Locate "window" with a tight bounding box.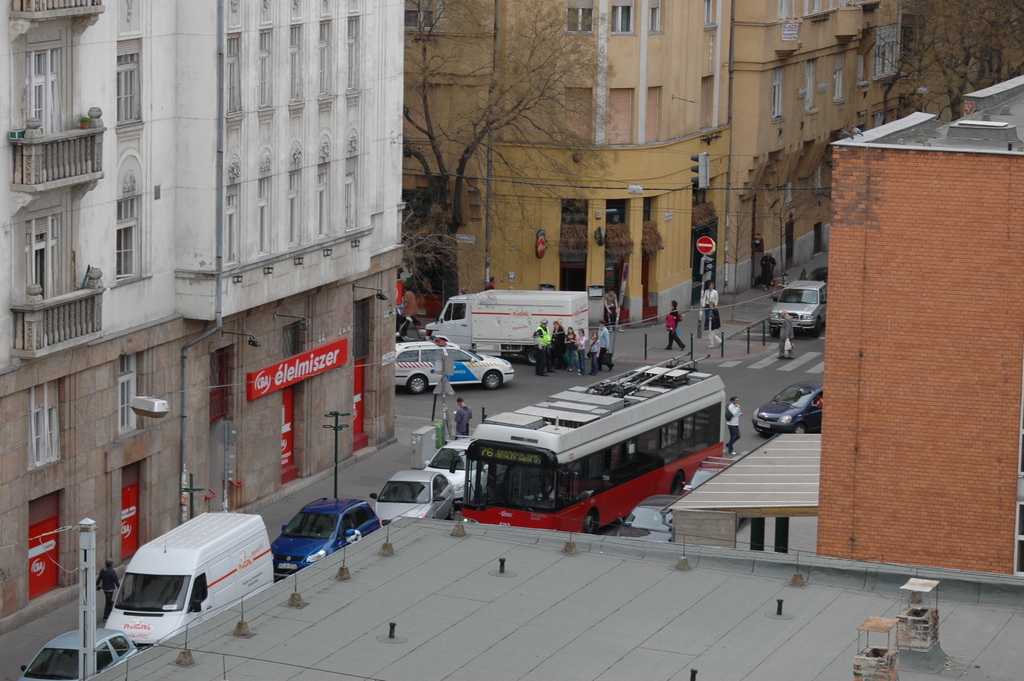
x1=774, y1=69, x2=782, y2=119.
